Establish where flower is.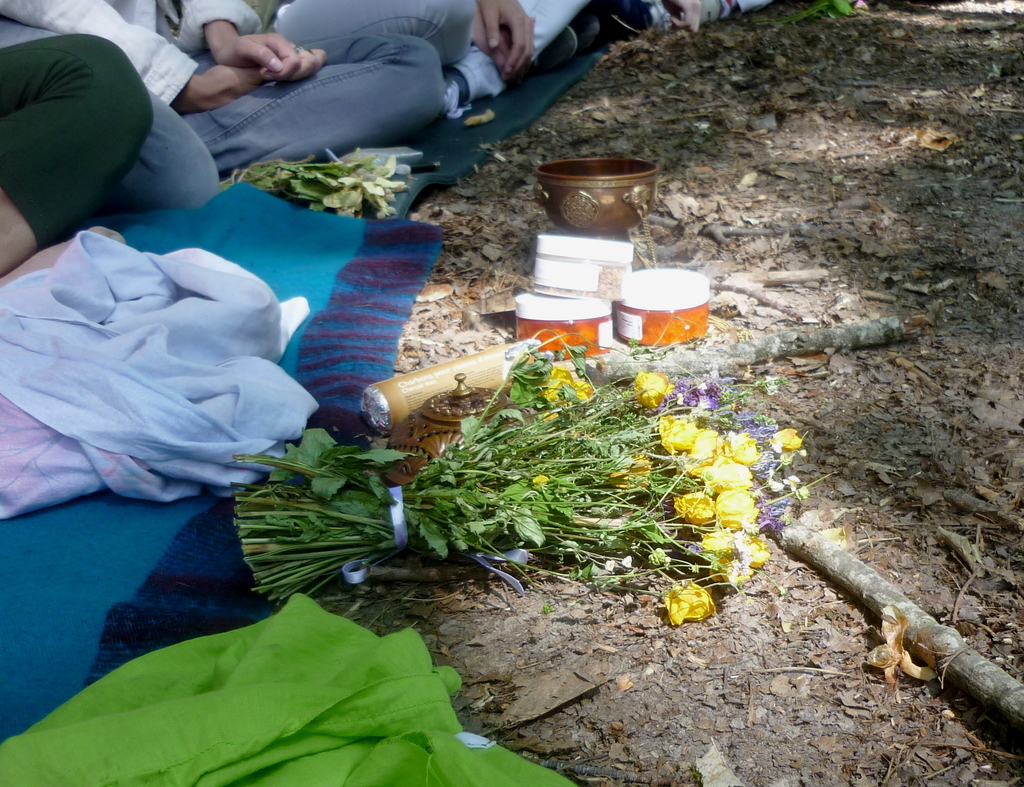
Established at {"x1": 767, "y1": 423, "x2": 806, "y2": 461}.
